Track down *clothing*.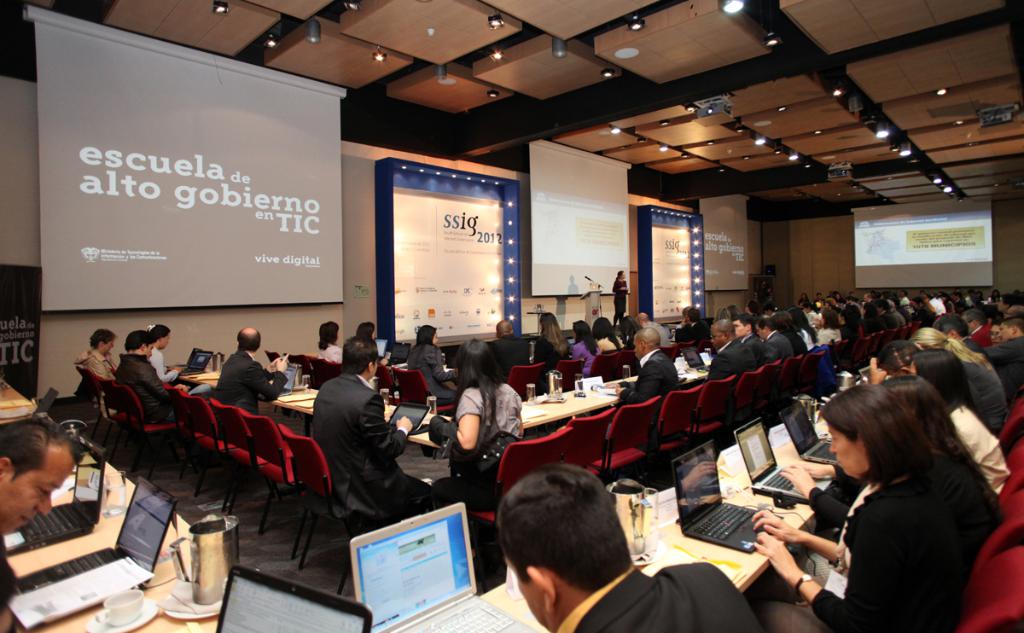
Tracked to detection(702, 339, 748, 381).
